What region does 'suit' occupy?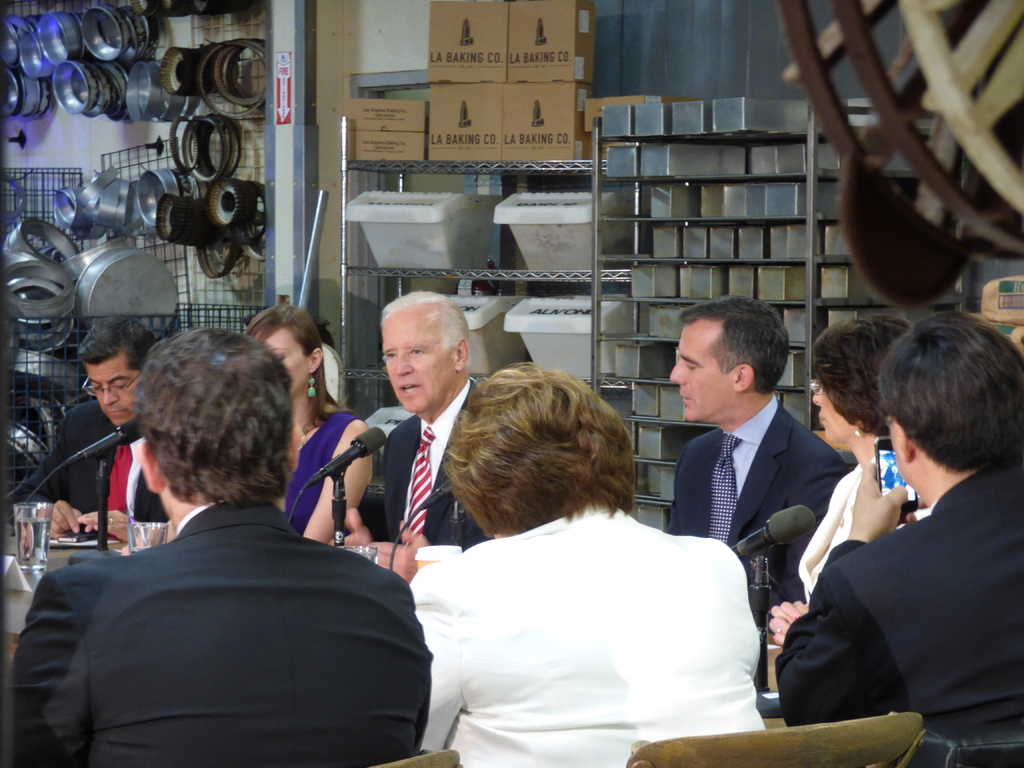
[left=352, top=379, right=493, bottom=545].
